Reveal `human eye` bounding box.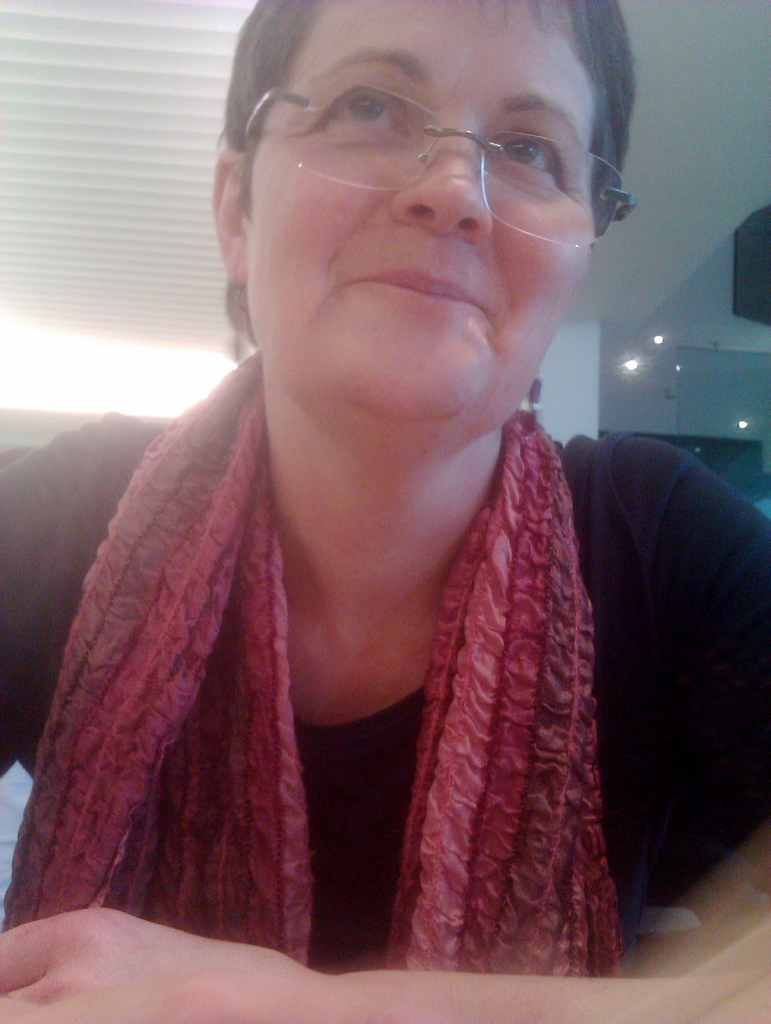
Revealed: crop(490, 131, 563, 190).
